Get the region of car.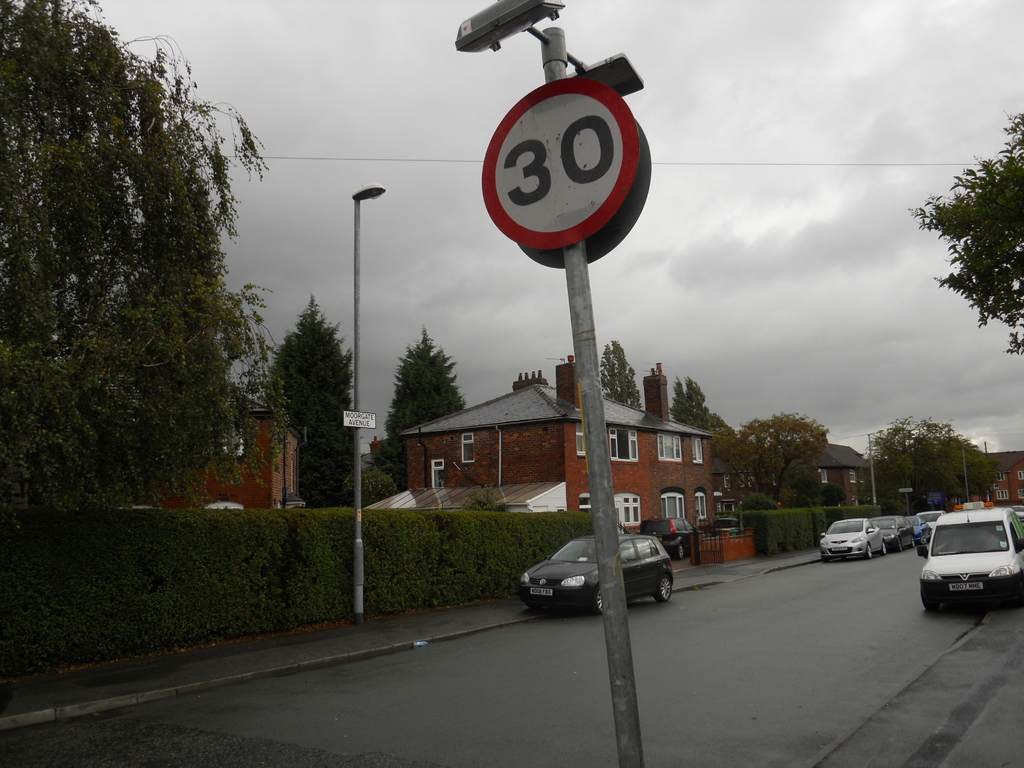
520:531:675:617.
